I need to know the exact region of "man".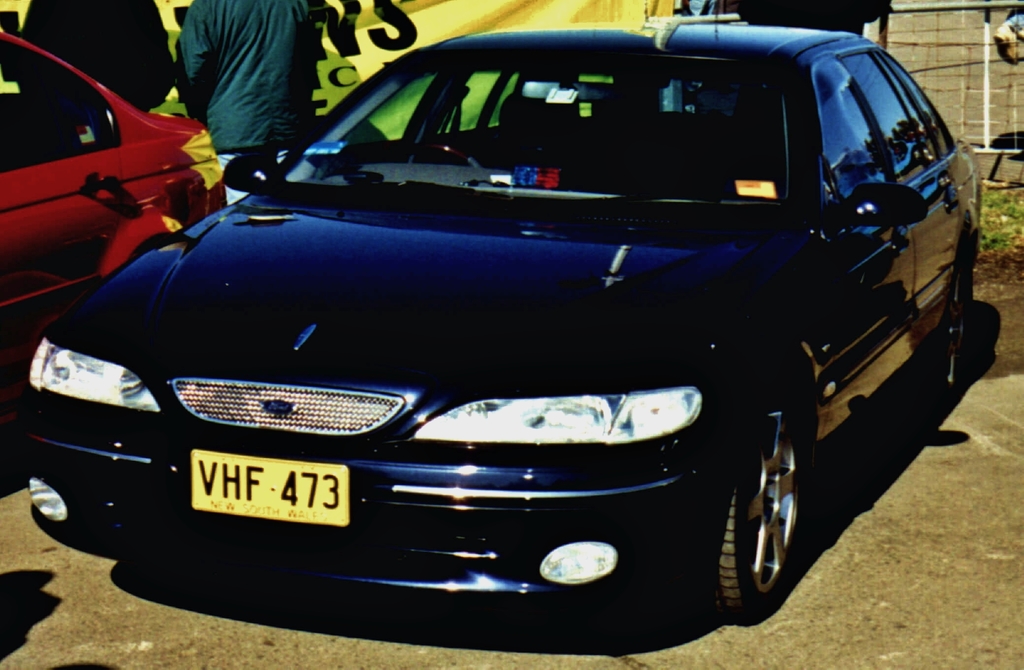
Region: (x1=169, y1=0, x2=309, y2=148).
